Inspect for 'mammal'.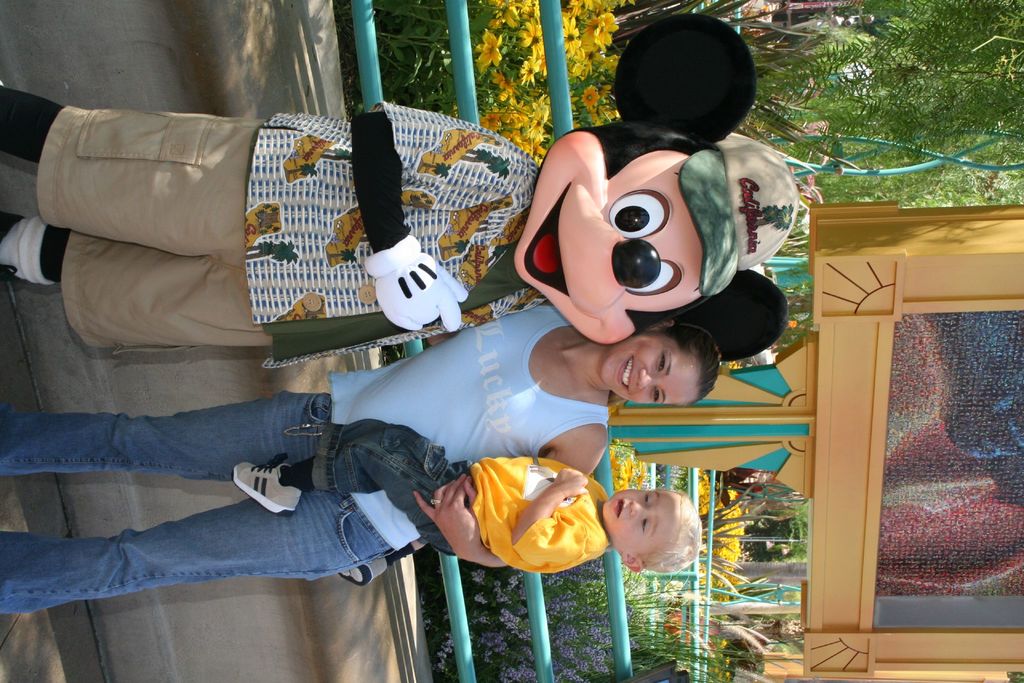
Inspection: {"x1": 232, "y1": 425, "x2": 699, "y2": 588}.
